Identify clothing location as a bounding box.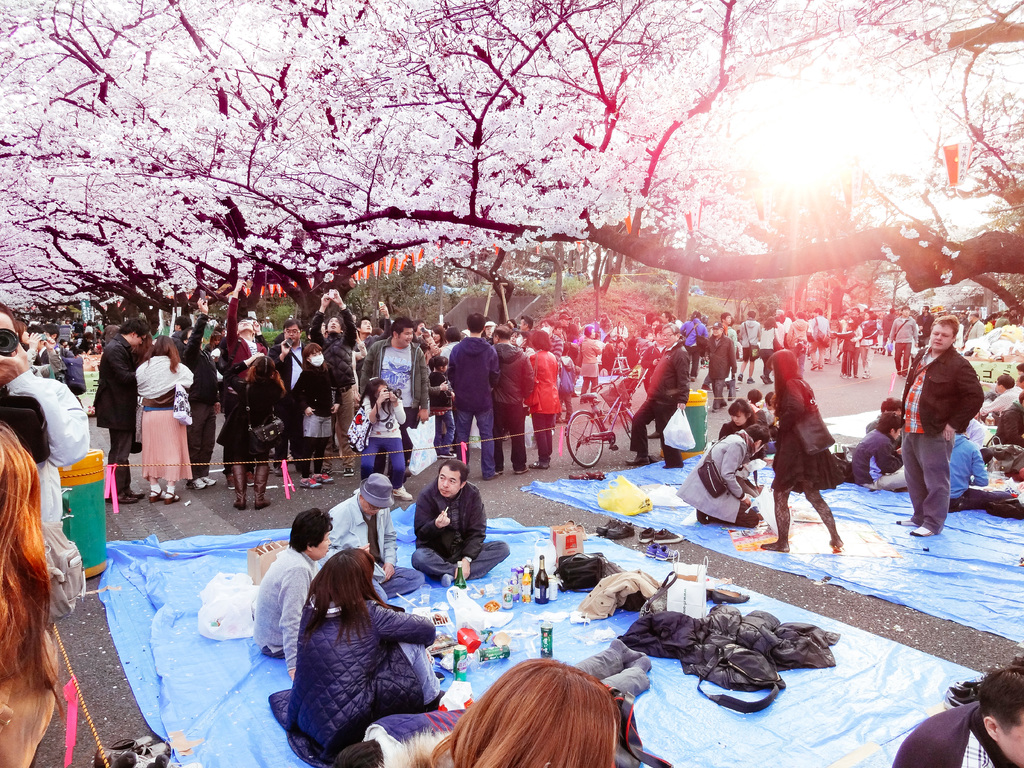
(left=285, top=361, right=351, bottom=474).
